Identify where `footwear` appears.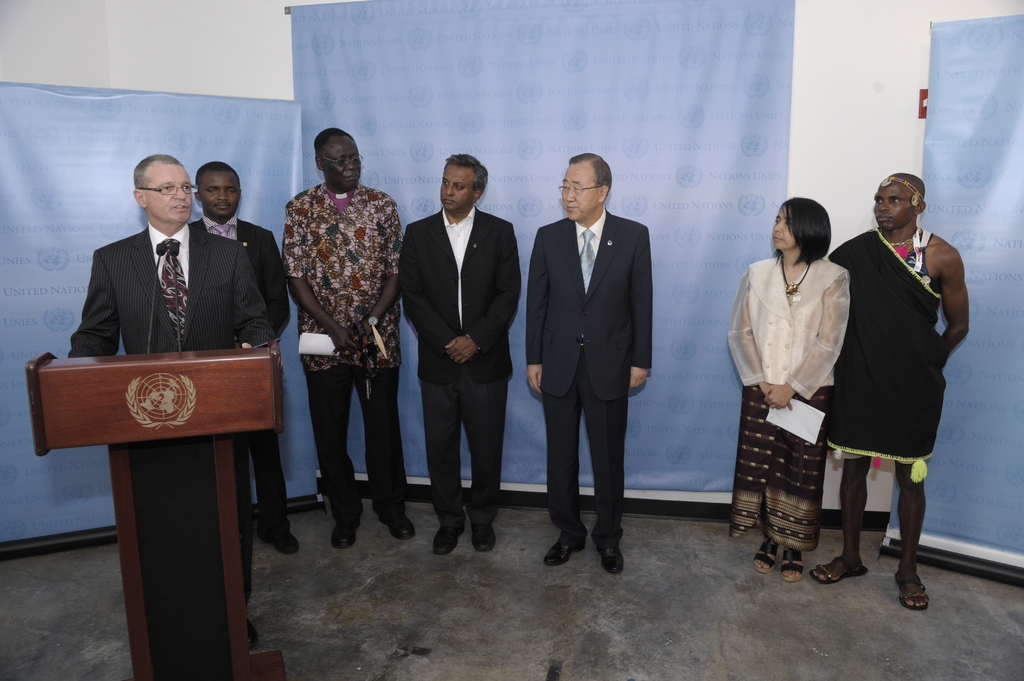
Appears at l=476, t=524, r=499, b=548.
